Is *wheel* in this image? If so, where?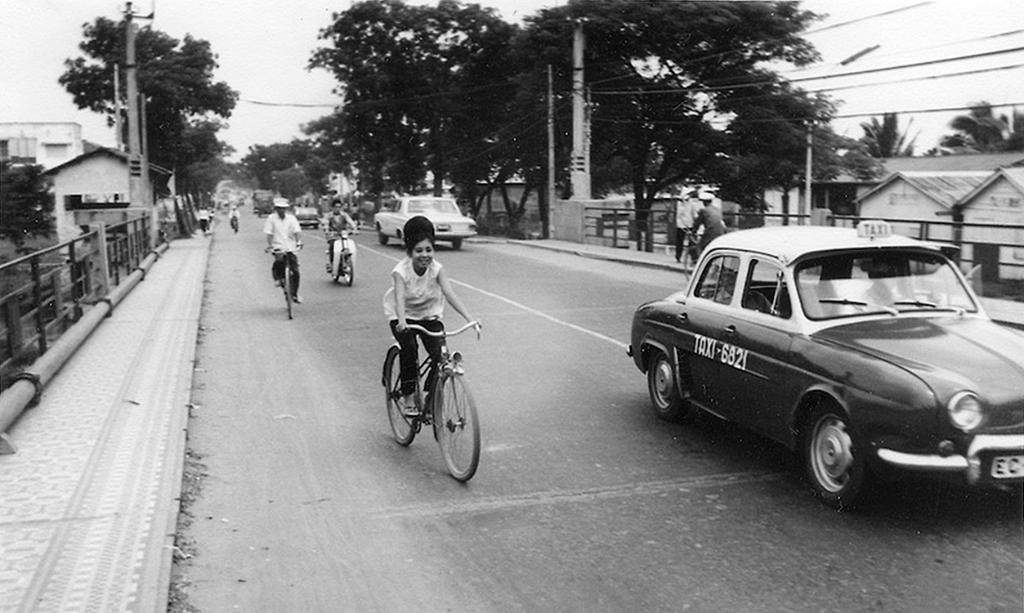
Yes, at (left=799, top=403, right=865, bottom=508).
